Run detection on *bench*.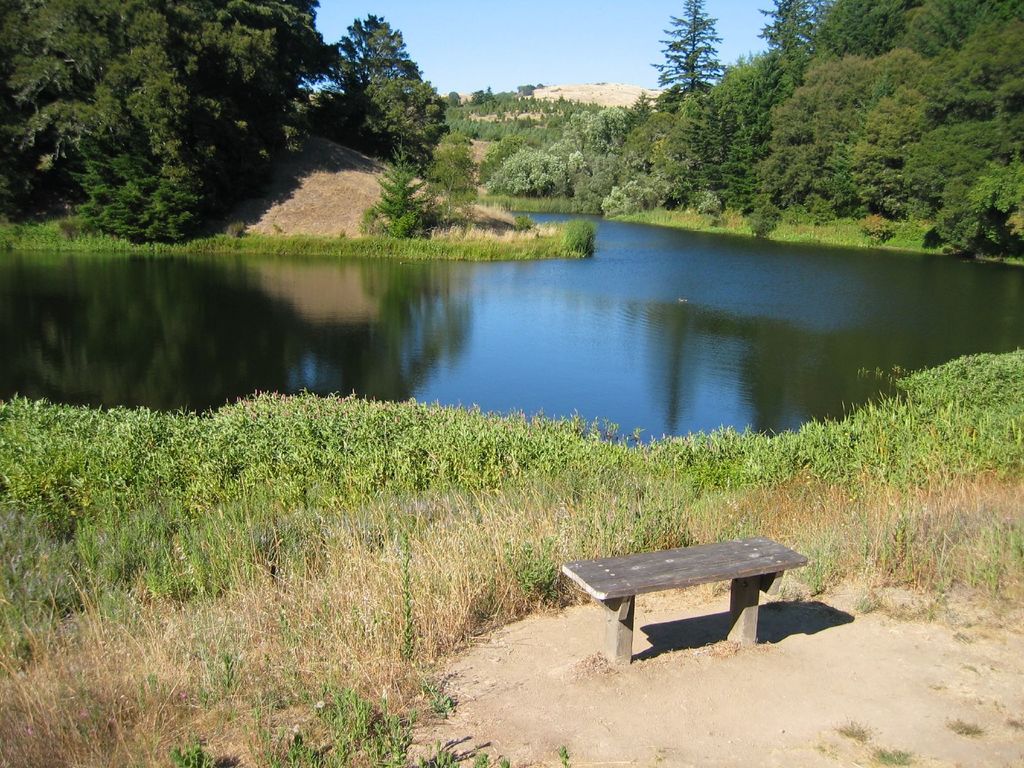
Result: bbox=(557, 528, 824, 668).
